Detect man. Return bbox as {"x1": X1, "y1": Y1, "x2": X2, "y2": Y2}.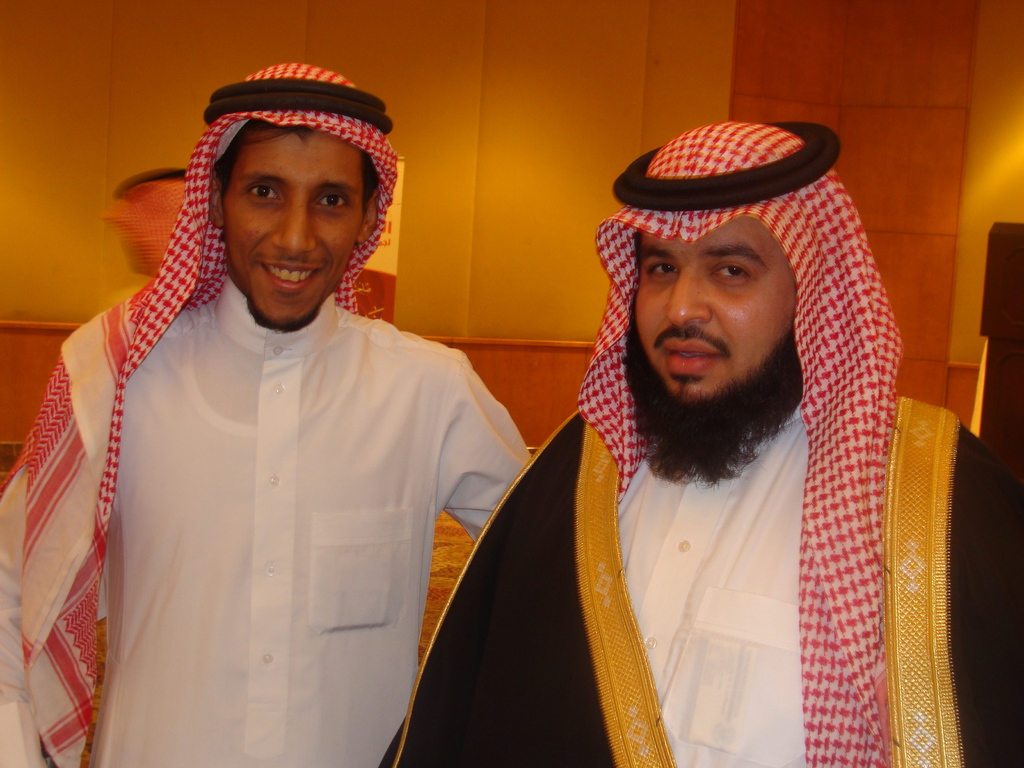
{"x1": 380, "y1": 109, "x2": 980, "y2": 758}.
